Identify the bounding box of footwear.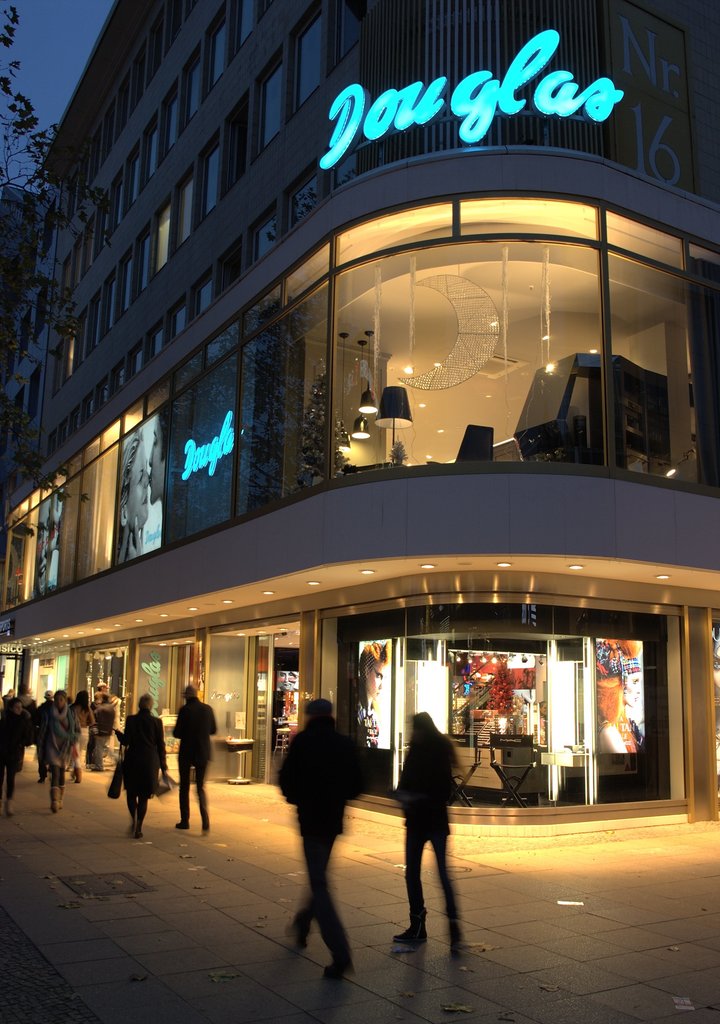
locate(136, 828, 145, 842).
